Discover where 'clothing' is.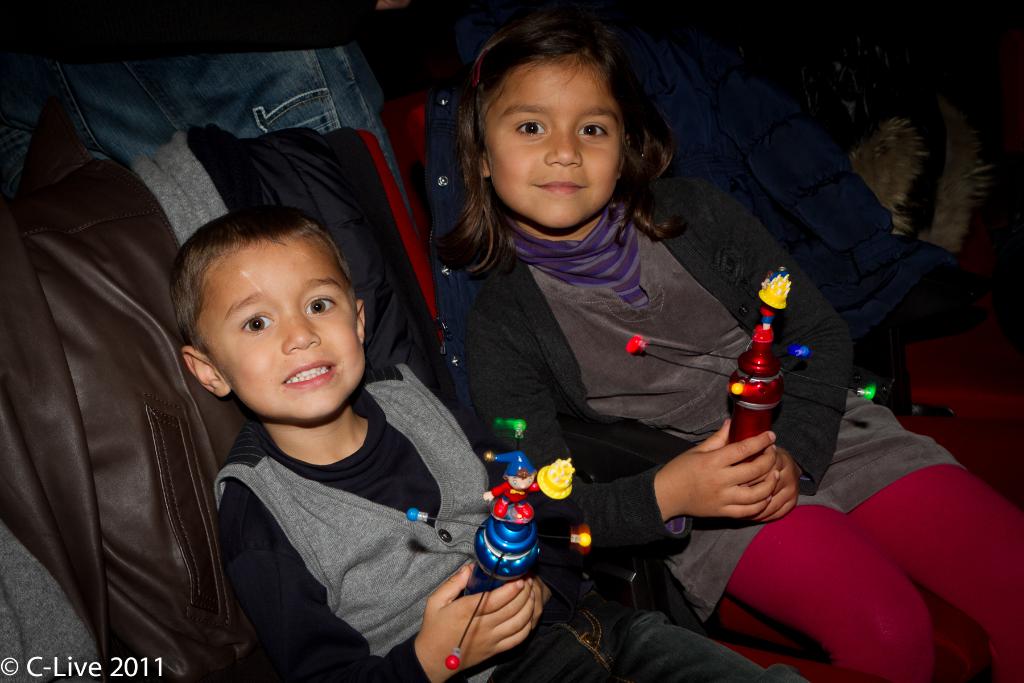
Discovered at BBox(210, 366, 808, 682).
